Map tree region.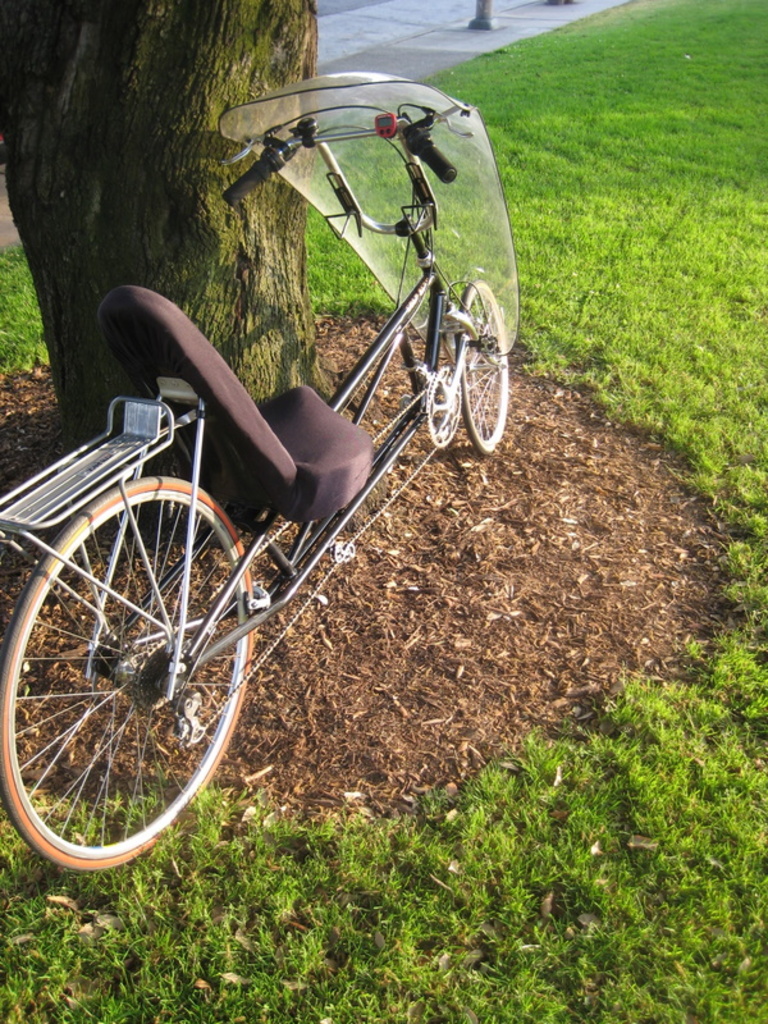
Mapped to rect(3, 6, 323, 554).
